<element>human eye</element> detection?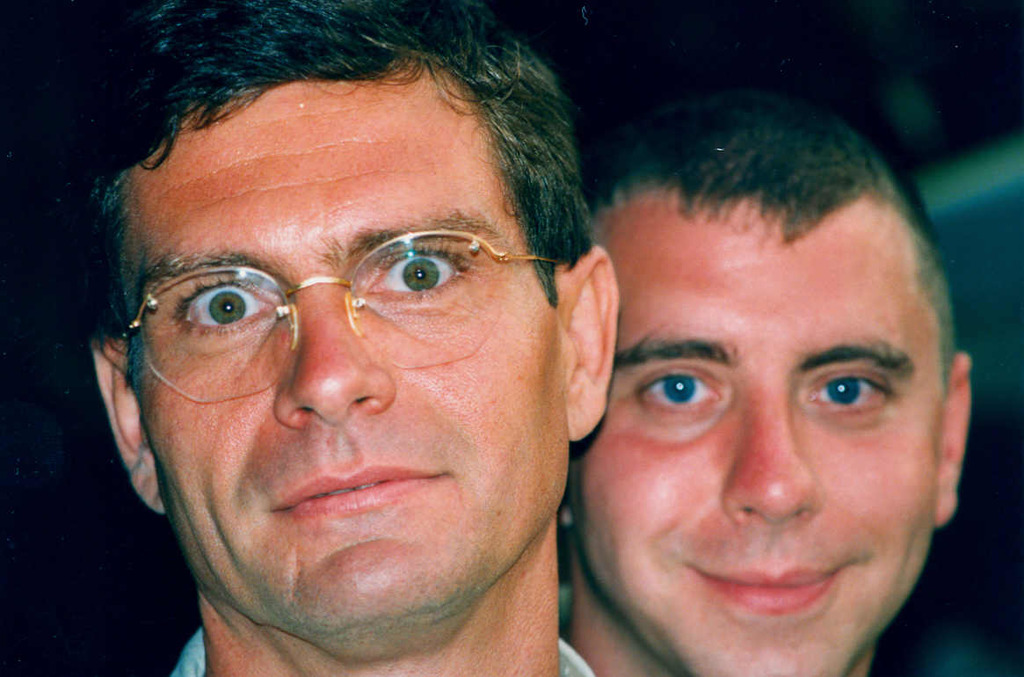
[171,274,281,346]
